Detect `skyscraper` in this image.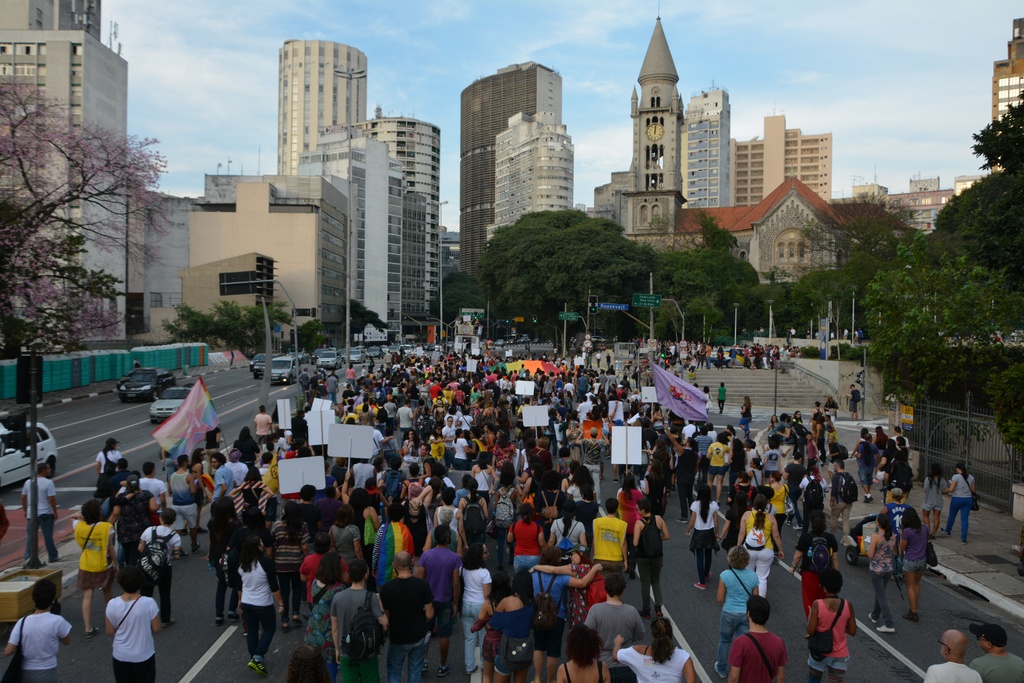
Detection: 462:54:572:272.
